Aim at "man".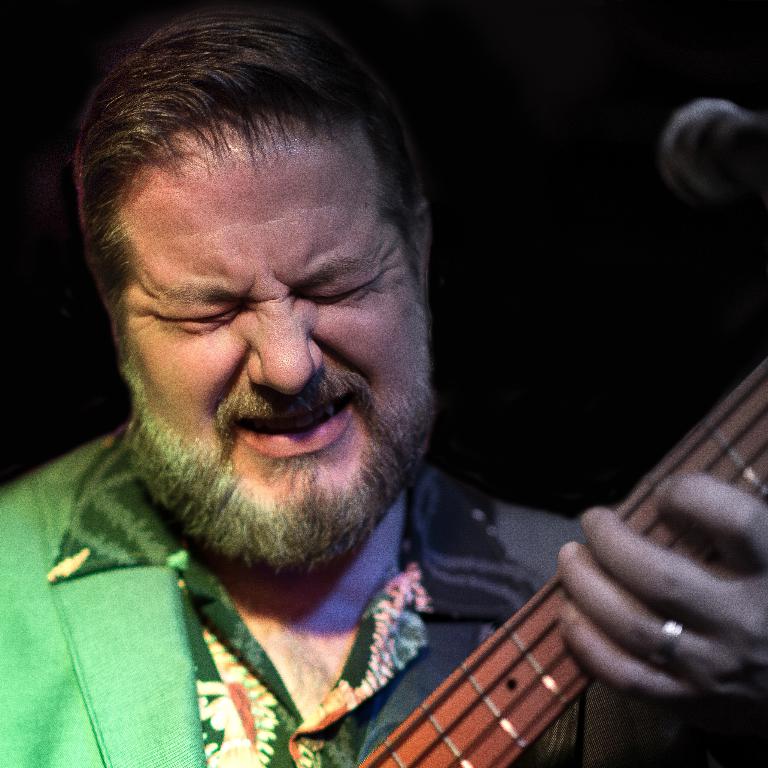
Aimed at pyautogui.locateOnScreen(0, 8, 696, 754).
